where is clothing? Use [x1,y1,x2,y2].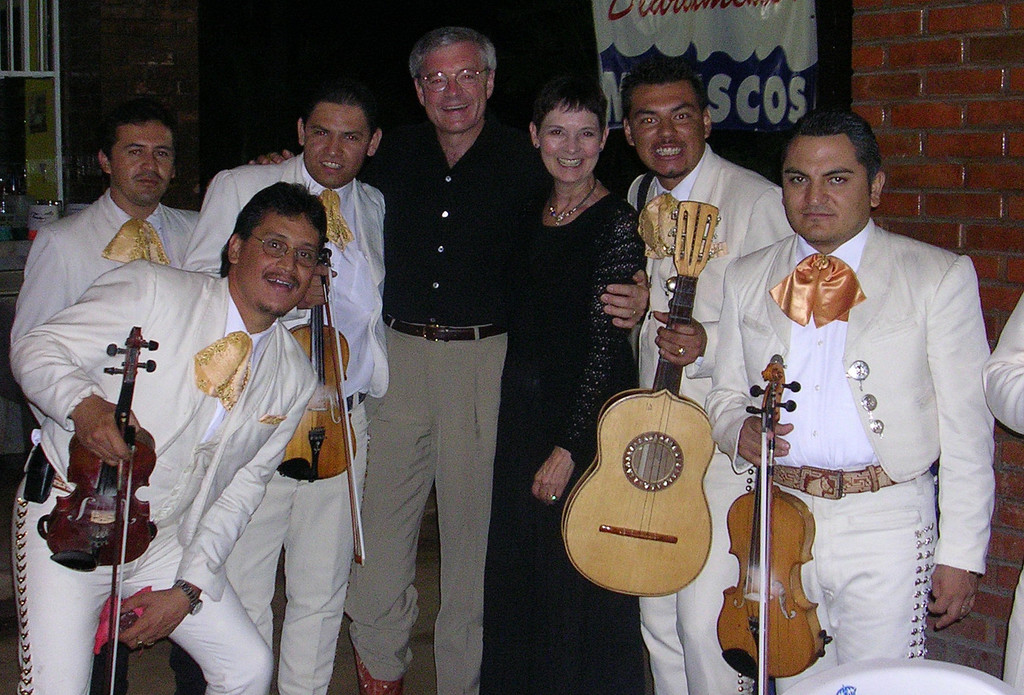
[3,191,200,355].
